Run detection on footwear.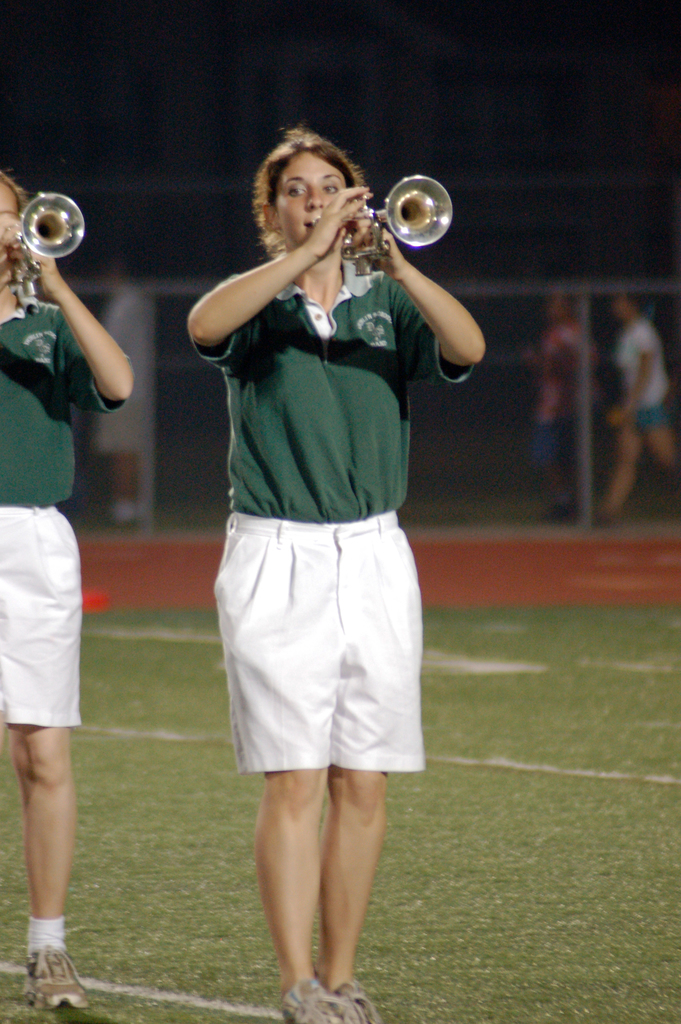
Result: detection(332, 981, 386, 1023).
